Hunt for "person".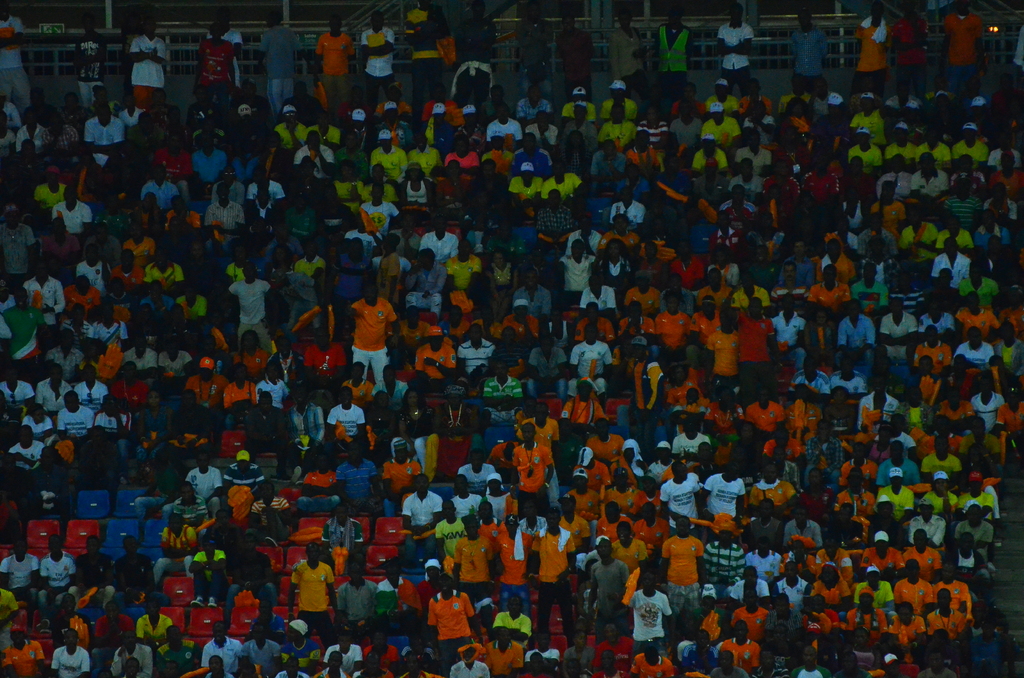
Hunted down at 630:570:676:658.
